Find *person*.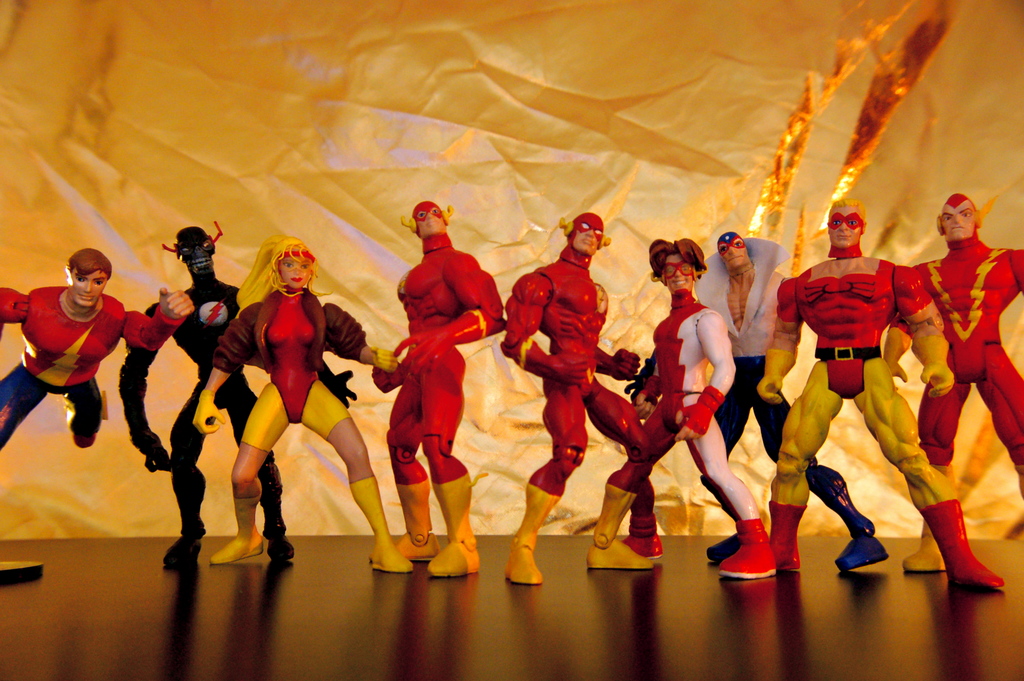
x1=692, y1=227, x2=845, y2=571.
